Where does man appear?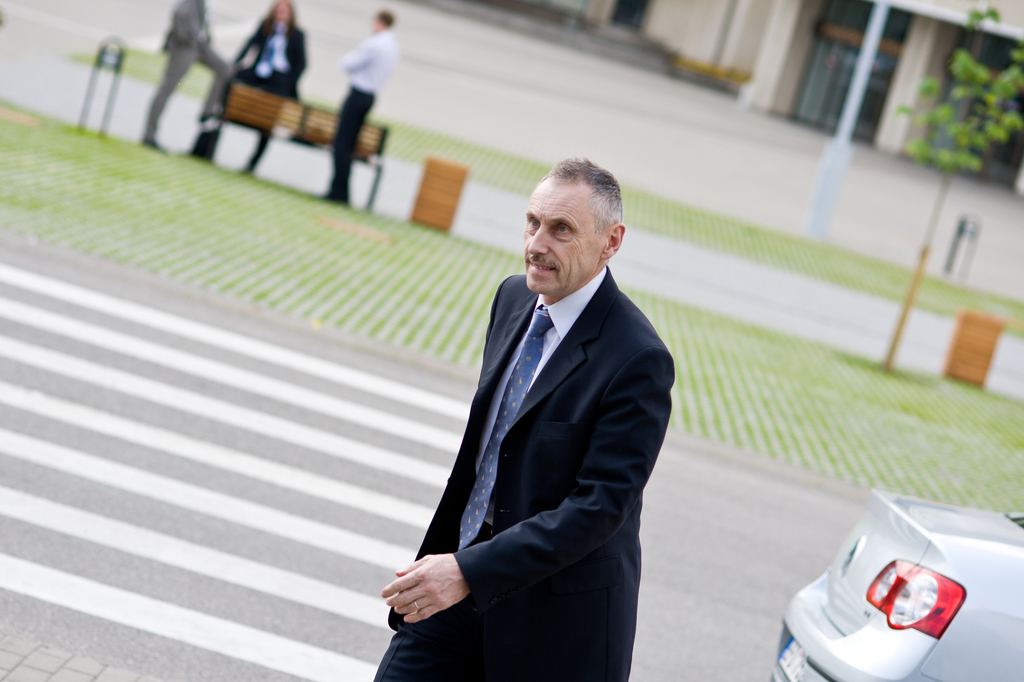
Appears at select_region(368, 157, 673, 681).
